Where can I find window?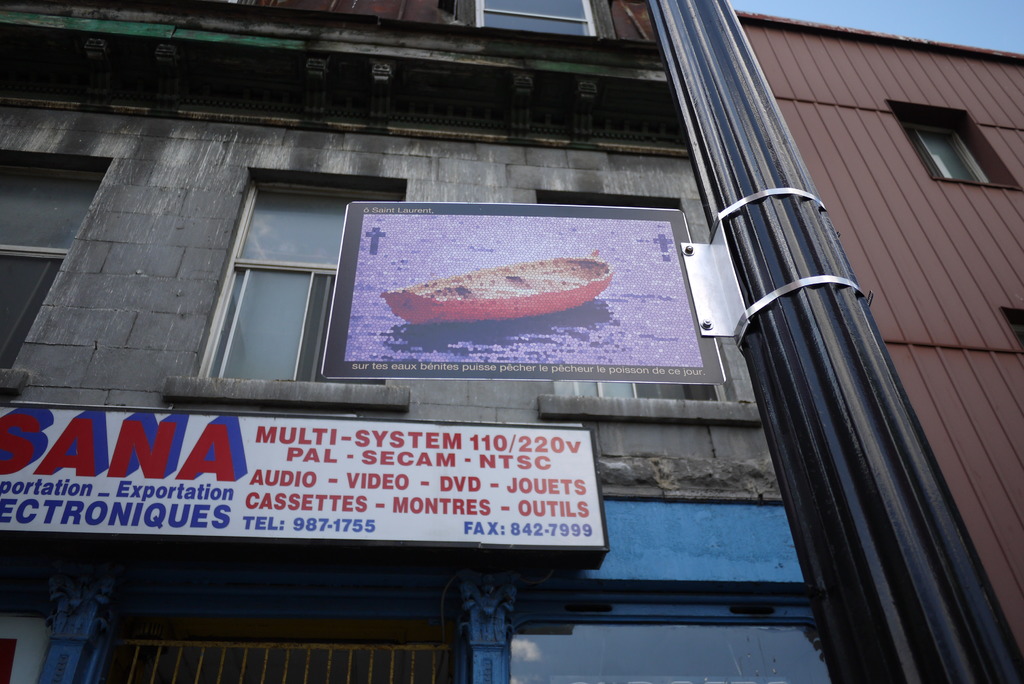
You can find it at box(212, 186, 394, 385).
